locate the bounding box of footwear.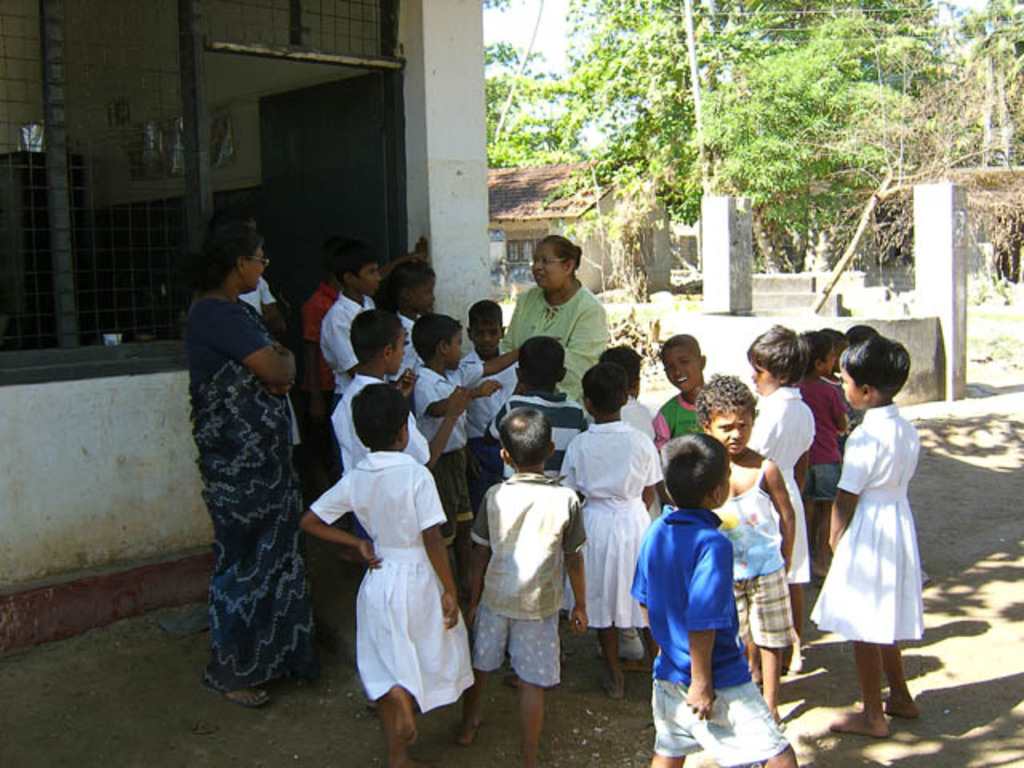
Bounding box: x1=203, y1=678, x2=269, y2=706.
